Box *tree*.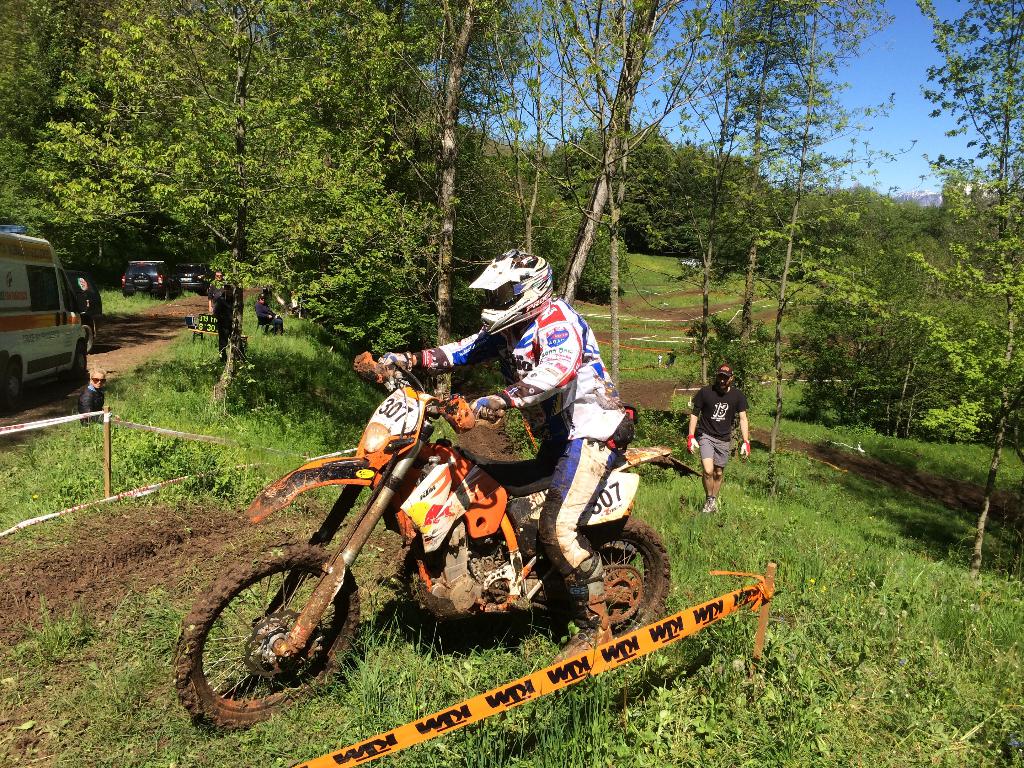
x1=796 y1=197 x2=948 y2=430.
